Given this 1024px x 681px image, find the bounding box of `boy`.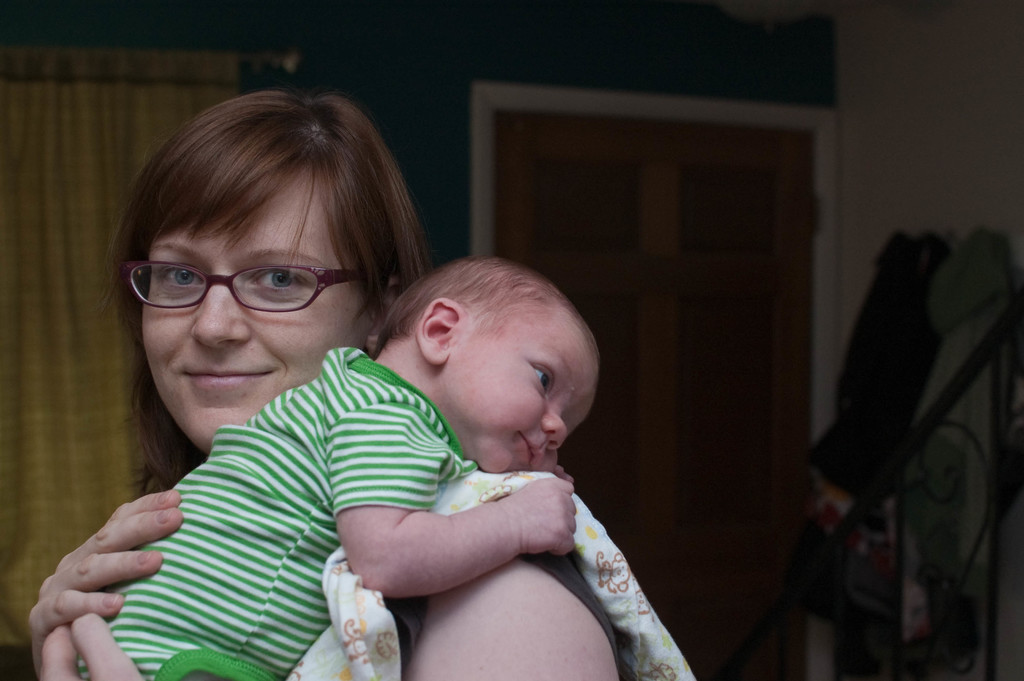
pyautogui.locateOnScreen(106, 134, 750, 662).
